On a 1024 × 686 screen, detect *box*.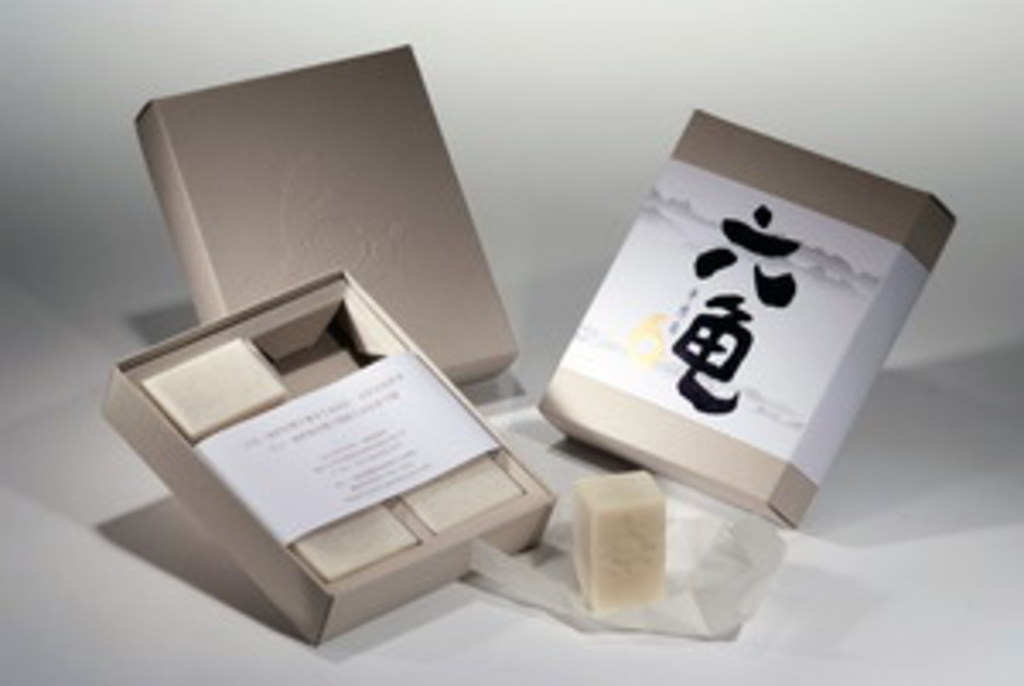
bbox=[133, 41, 526, 389].
